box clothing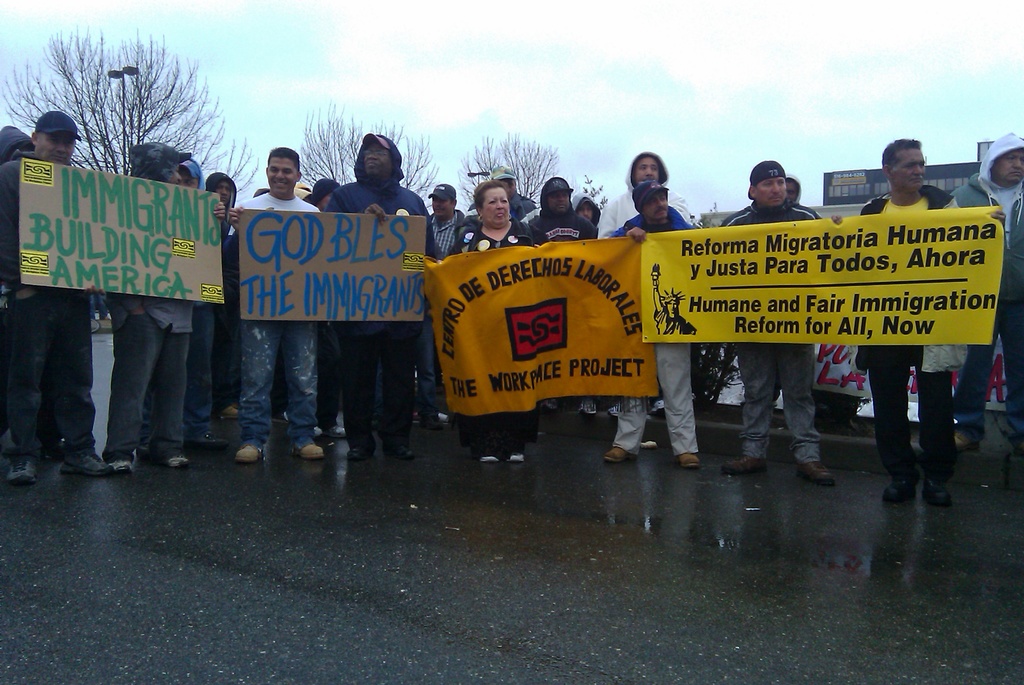
select_region(854, 187, 966, 483)
